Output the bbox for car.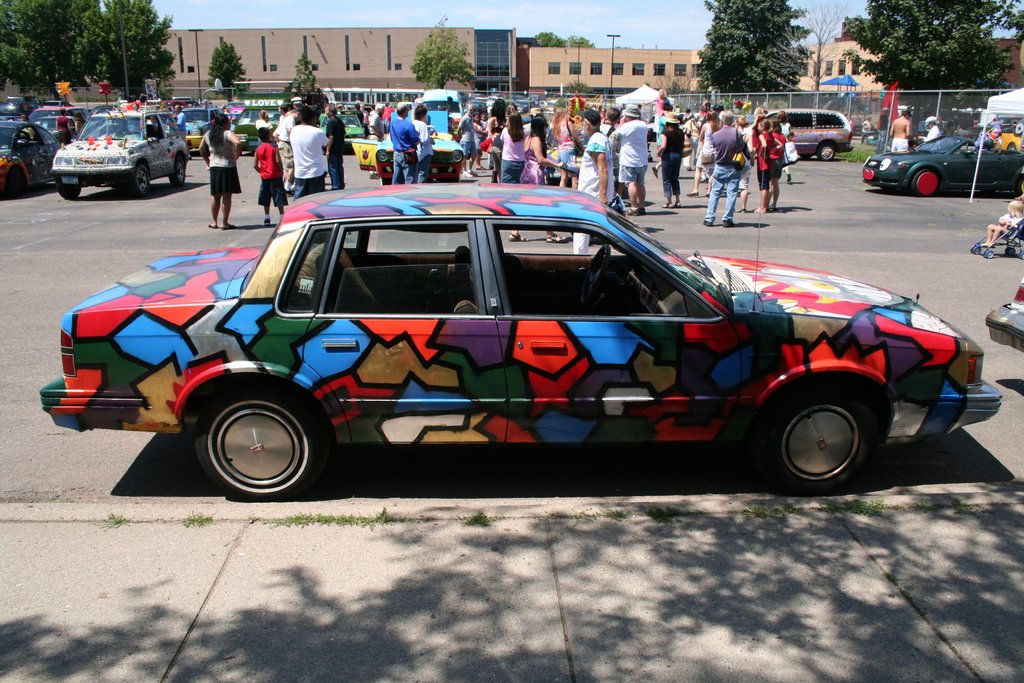
(984,266,1023,362).
